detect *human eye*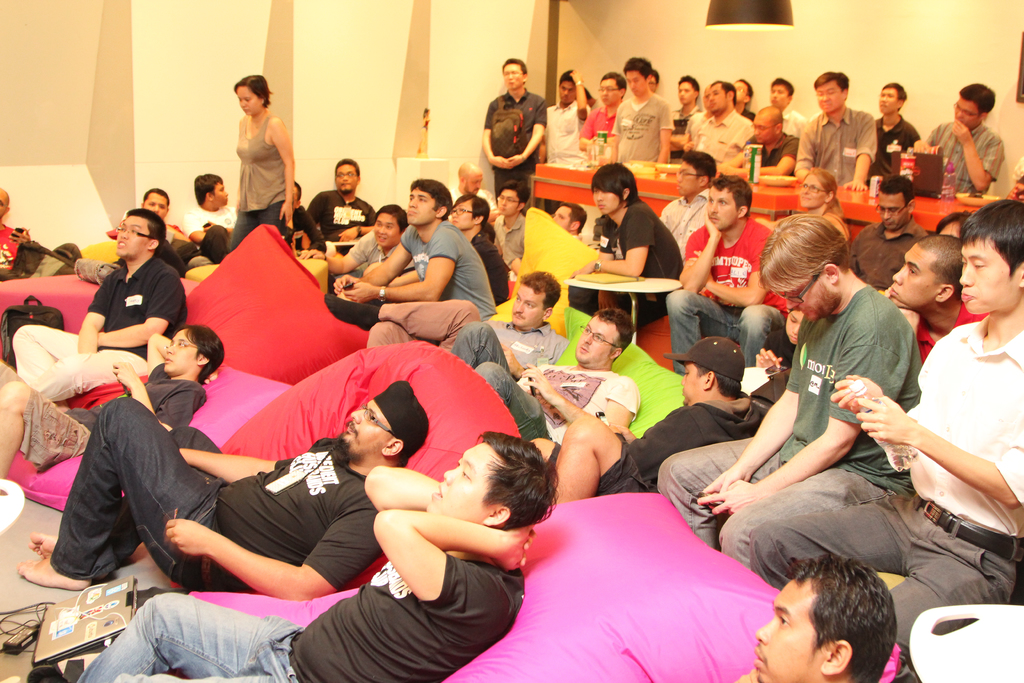
BBox(119, 226, 125, 238)
